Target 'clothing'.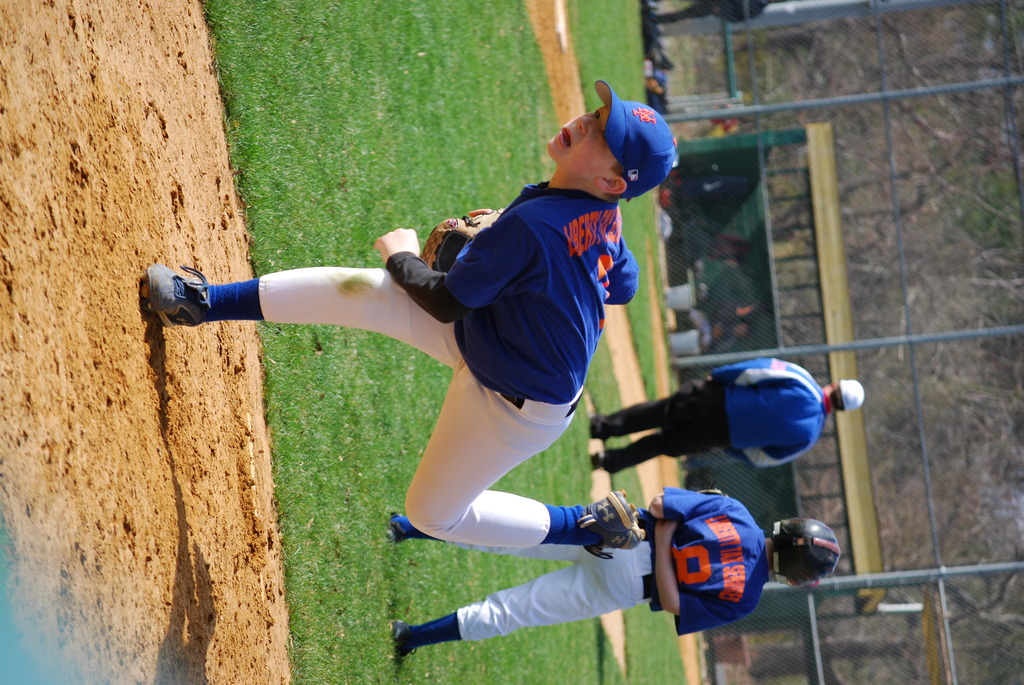
Target region: 653 494 765 639.
